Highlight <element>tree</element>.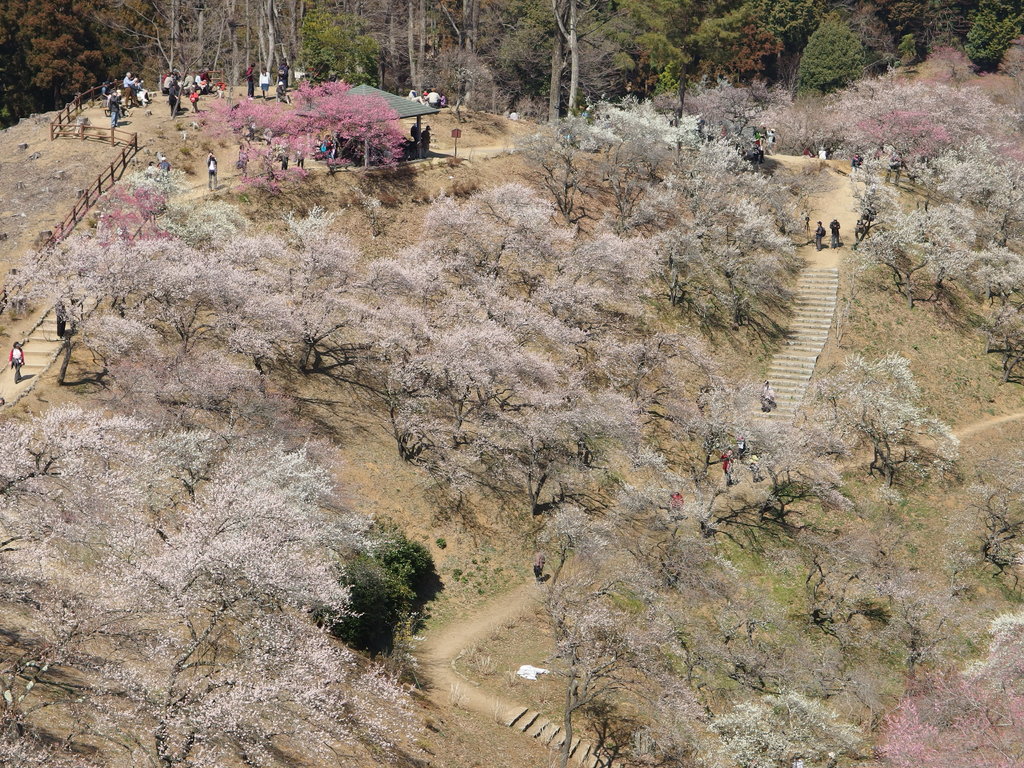
Highlighted region: (left=290, top=75, right=347, bottom=125).
